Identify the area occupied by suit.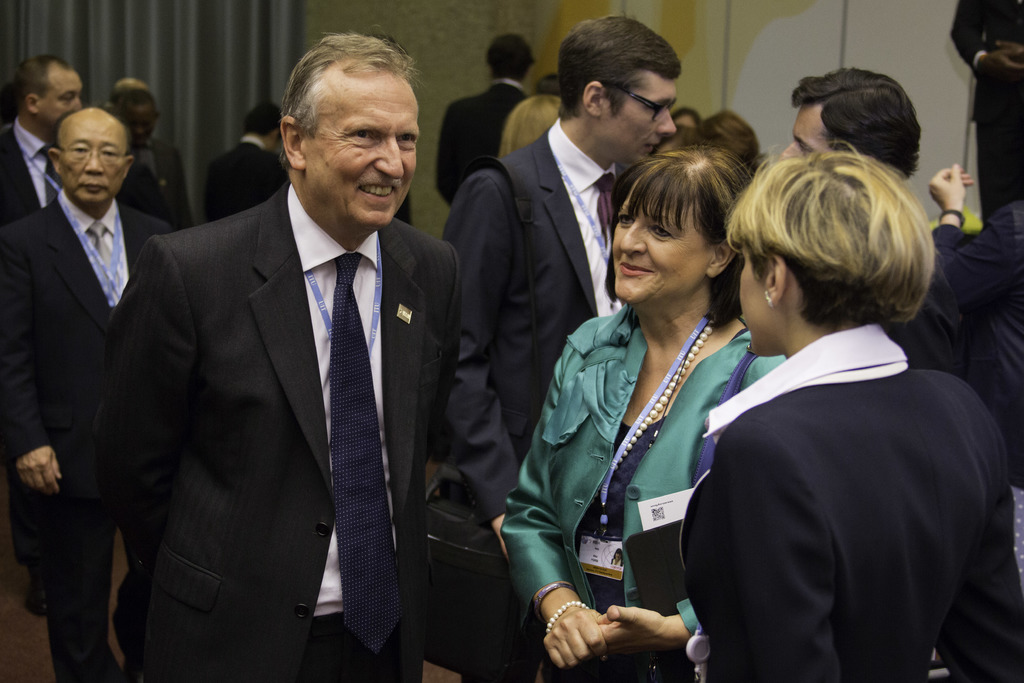
Area: 86,179,460,682.
